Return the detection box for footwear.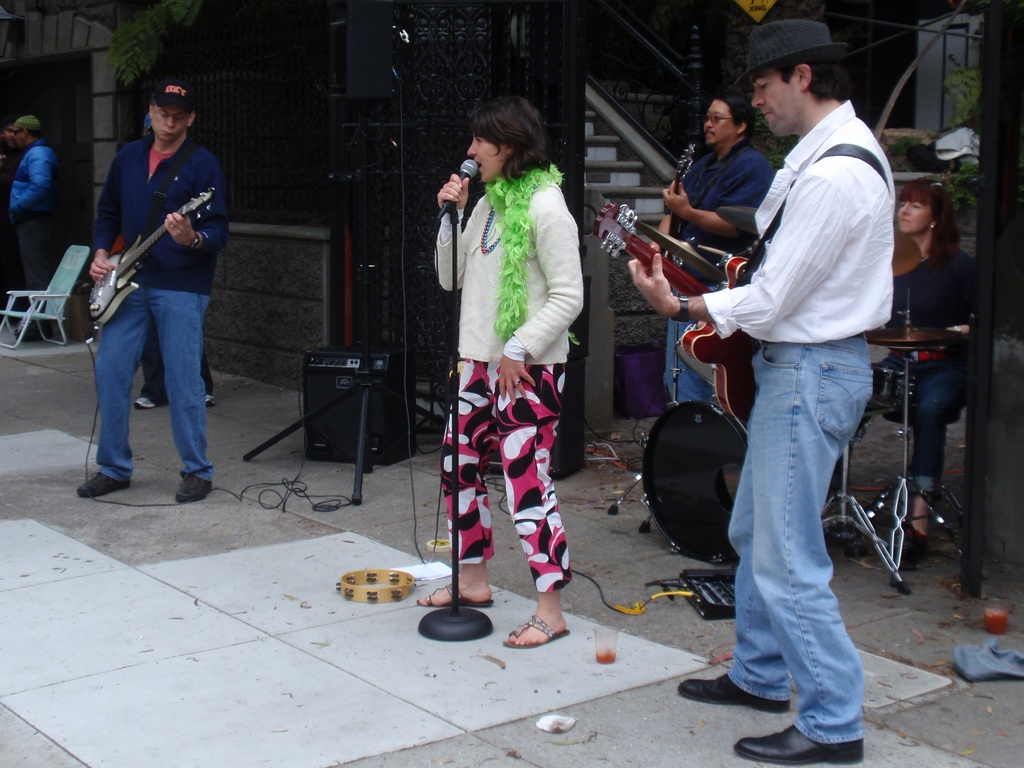
75/468/127/500.
